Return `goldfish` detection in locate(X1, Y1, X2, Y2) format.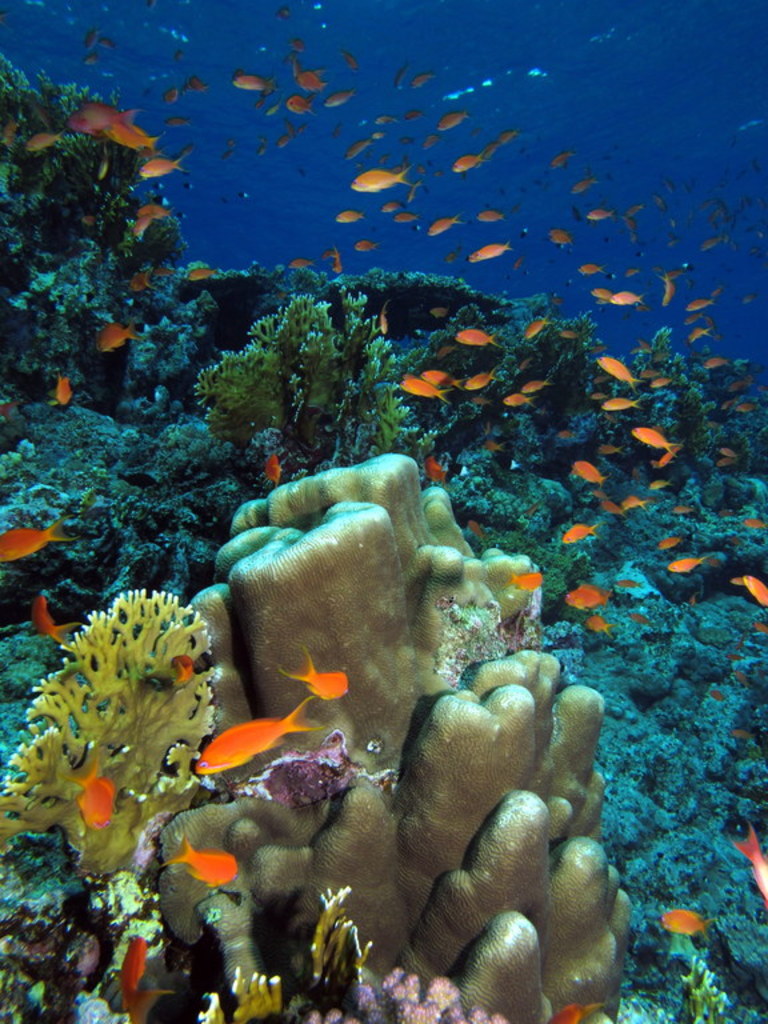
locate(120, 939, 168, 1023).
